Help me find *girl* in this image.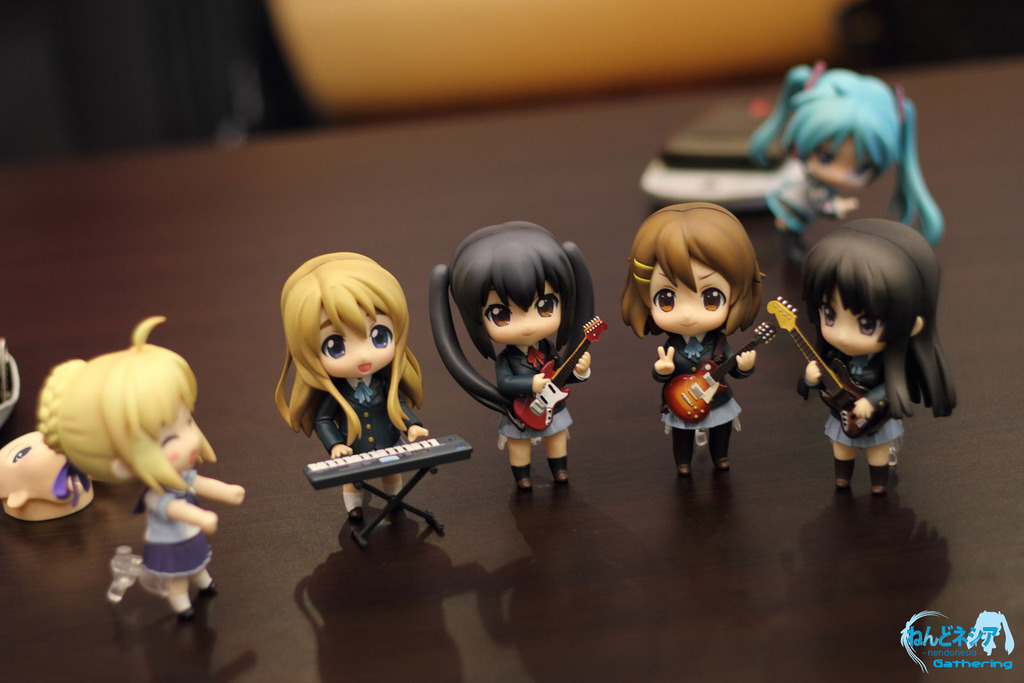
Found it: <region>799, 220, 957, 498</region>.
